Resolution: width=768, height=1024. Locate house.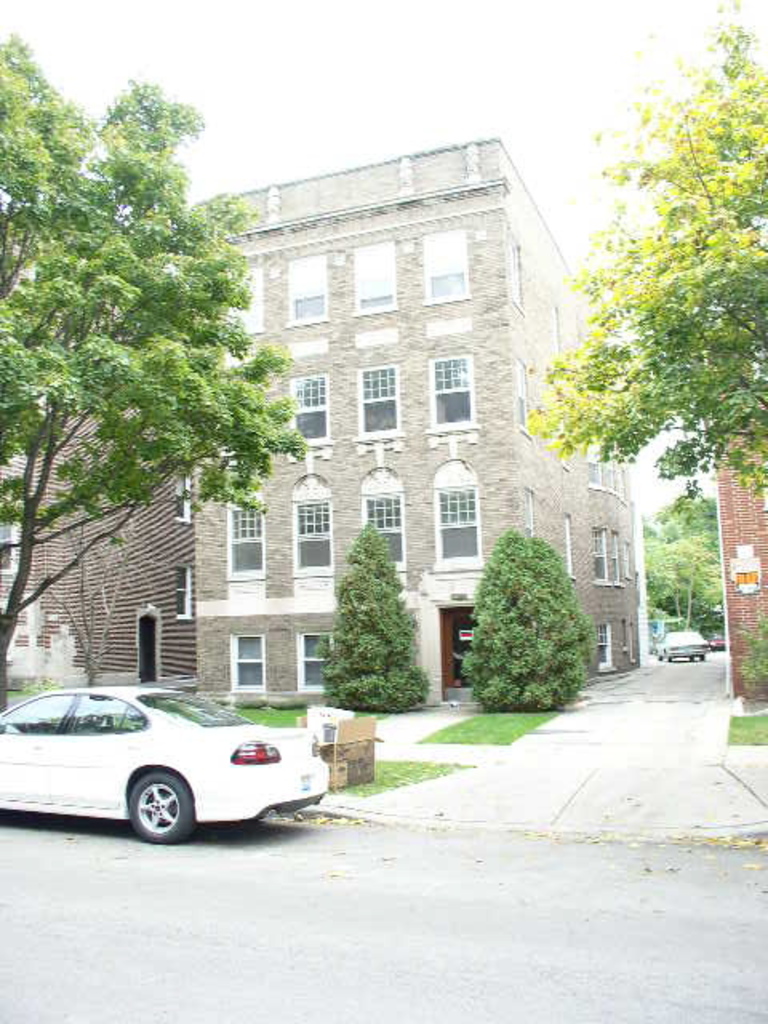
region(171, 126, 646, 707).
